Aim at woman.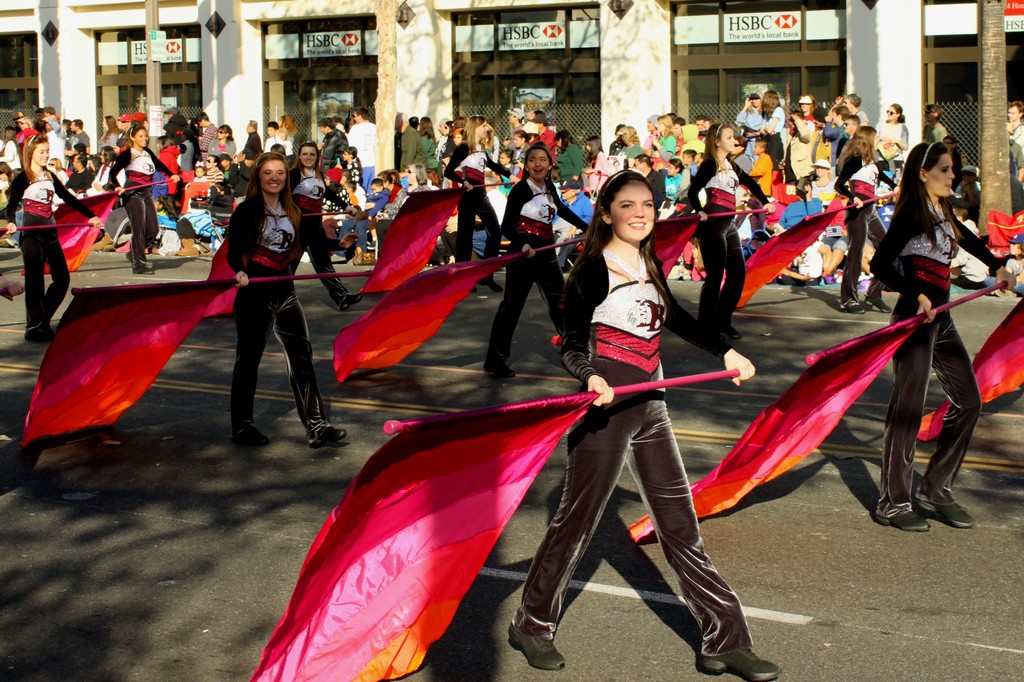
Aimed at <bbox>475, 143, 570, 377</bbox>.
